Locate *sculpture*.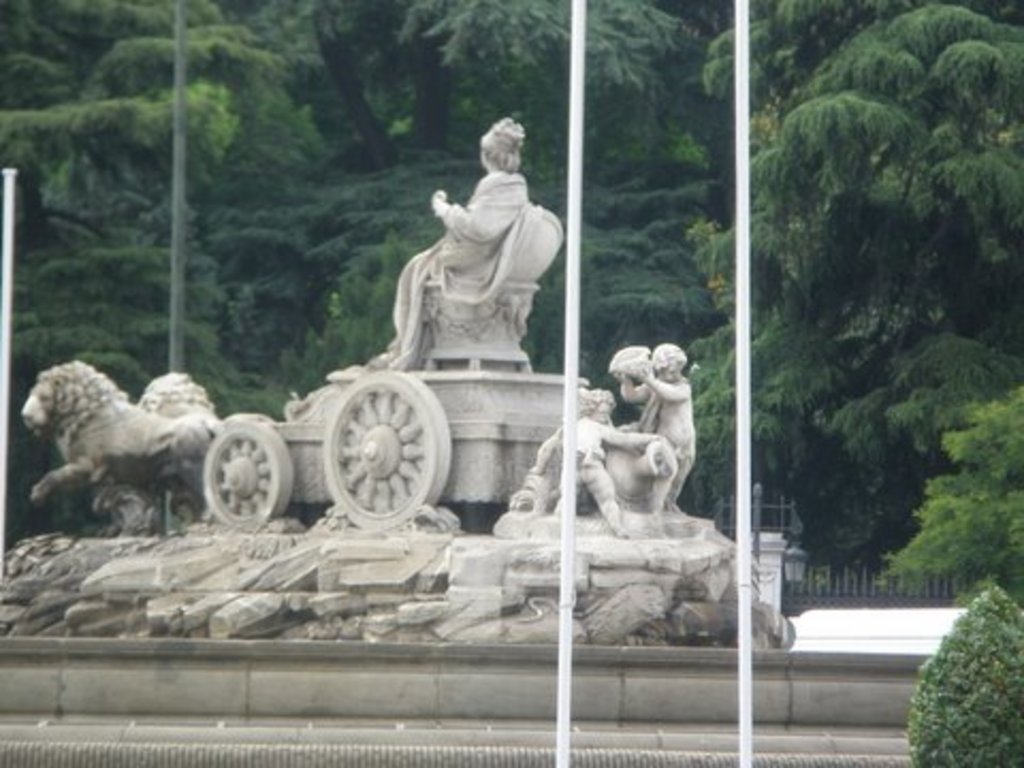
Bounding box: crop(612, 350, 698, 506).
